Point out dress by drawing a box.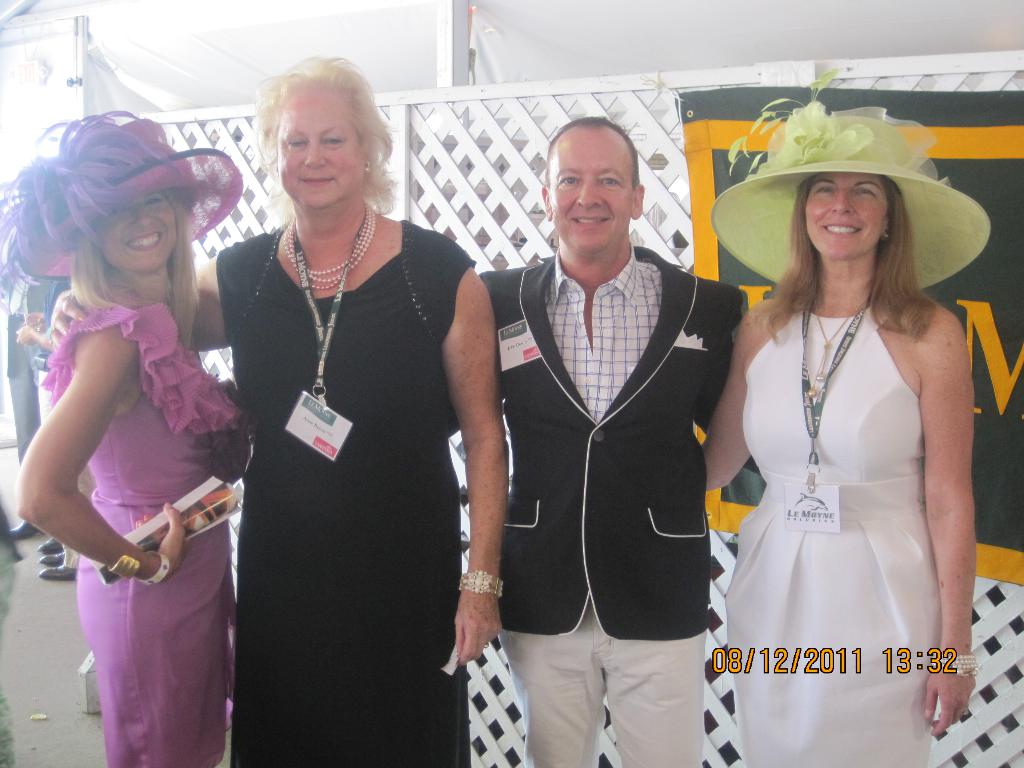
214/216/479/767.
